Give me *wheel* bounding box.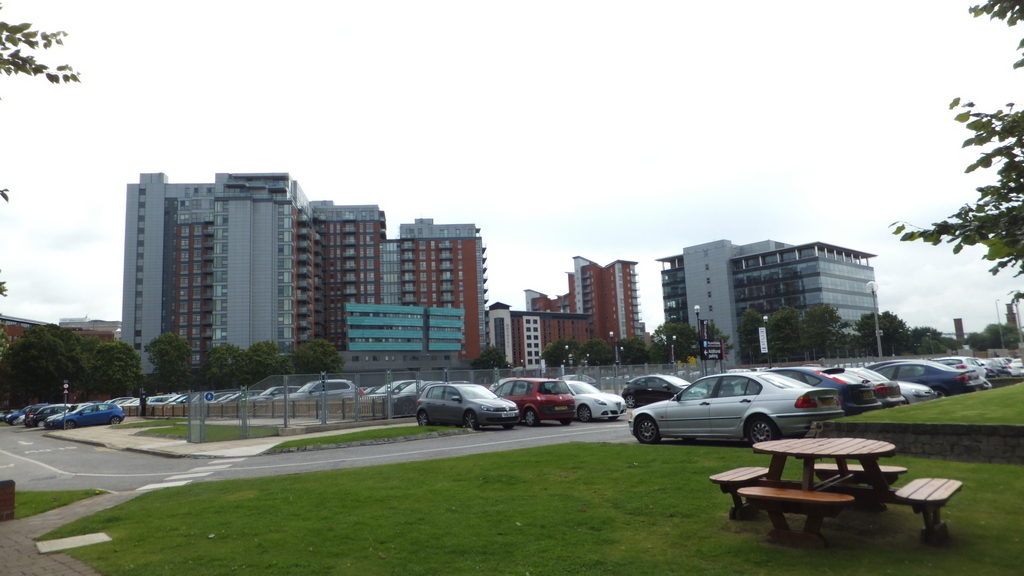
<bbox>525, 405, 533, 426</bbox>.
